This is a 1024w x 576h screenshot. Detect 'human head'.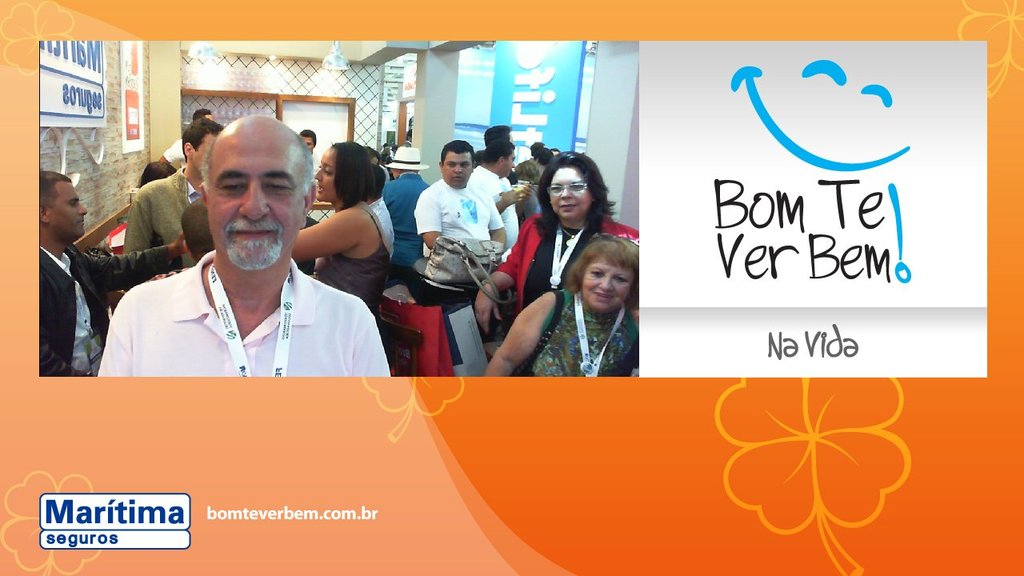
406/127/411/141.
